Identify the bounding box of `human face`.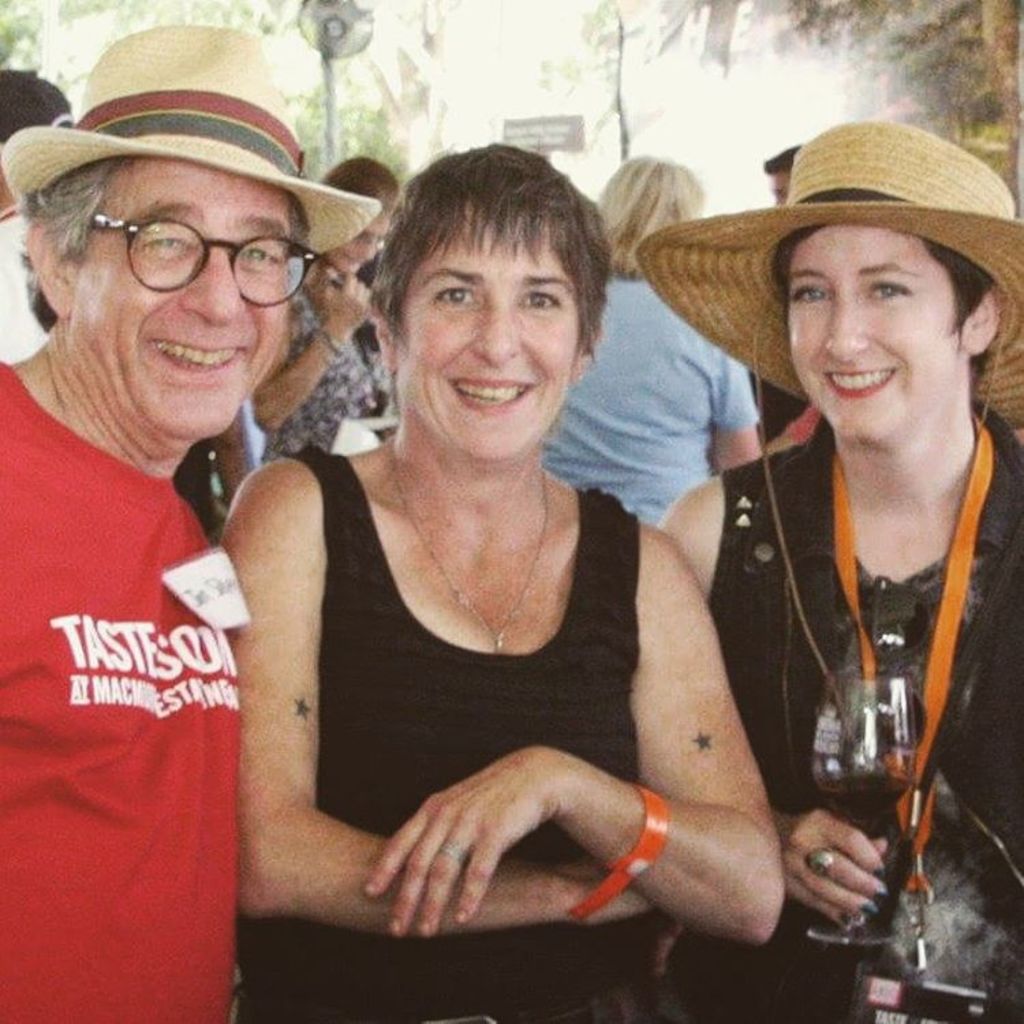
pyautogui.locateOnScreen(782, 224, 969, 444).
